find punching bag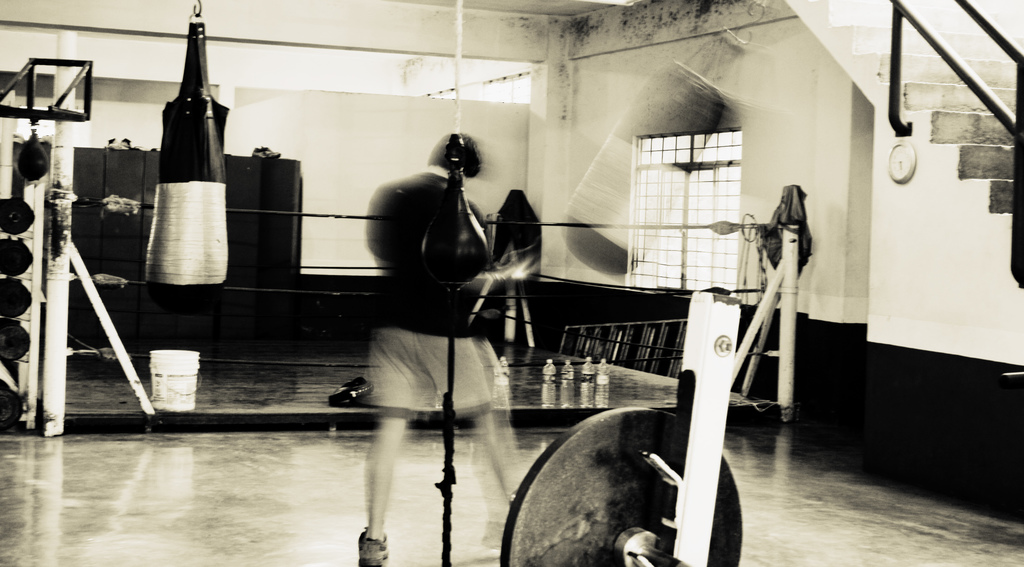
bbox=(557, 58, 740, 275)
